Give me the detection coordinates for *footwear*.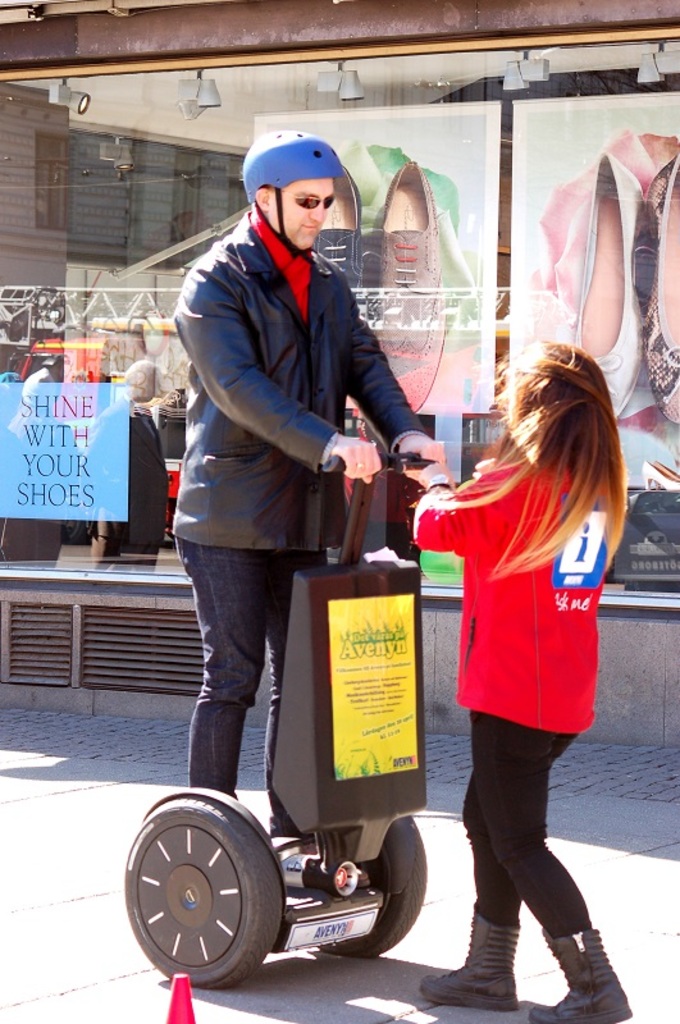
bbox=(574, 146, 647, 421).
